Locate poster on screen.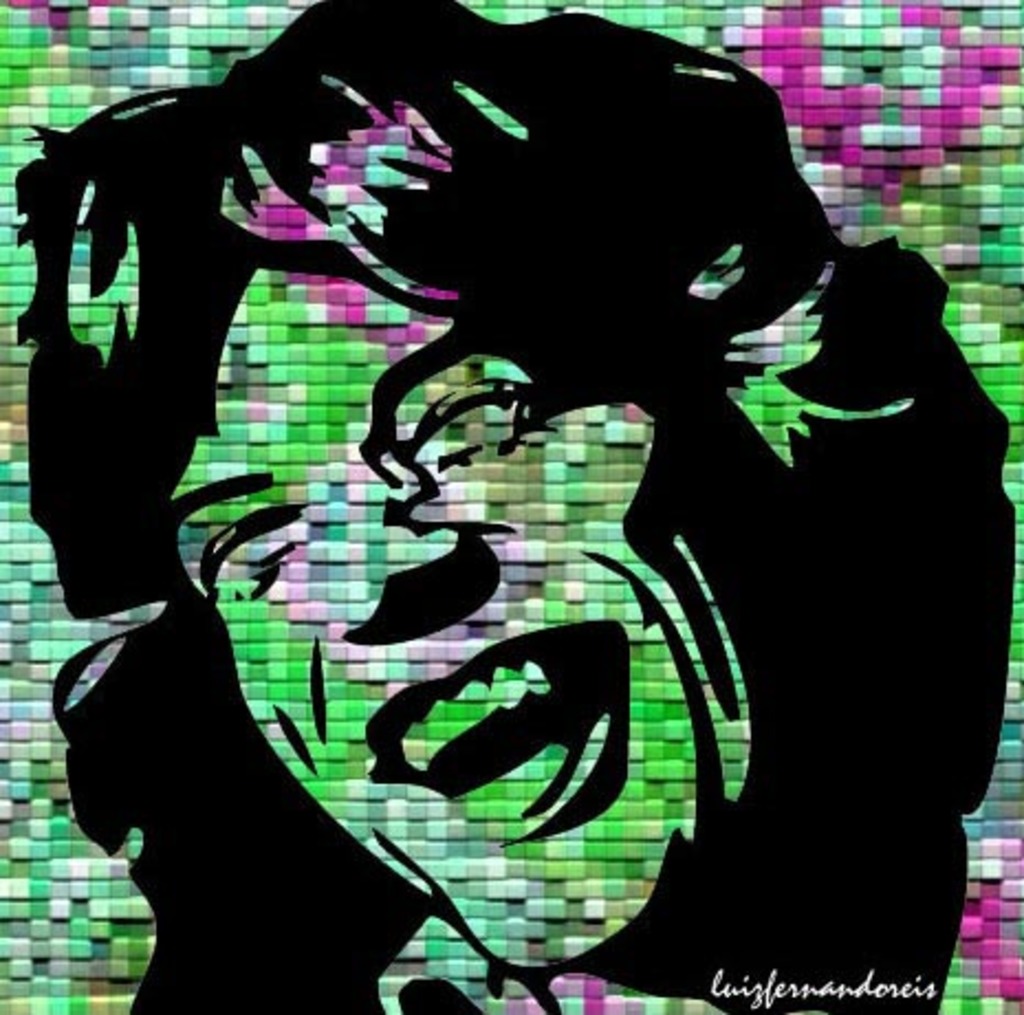
On screen at 0:0:1023:1014.
